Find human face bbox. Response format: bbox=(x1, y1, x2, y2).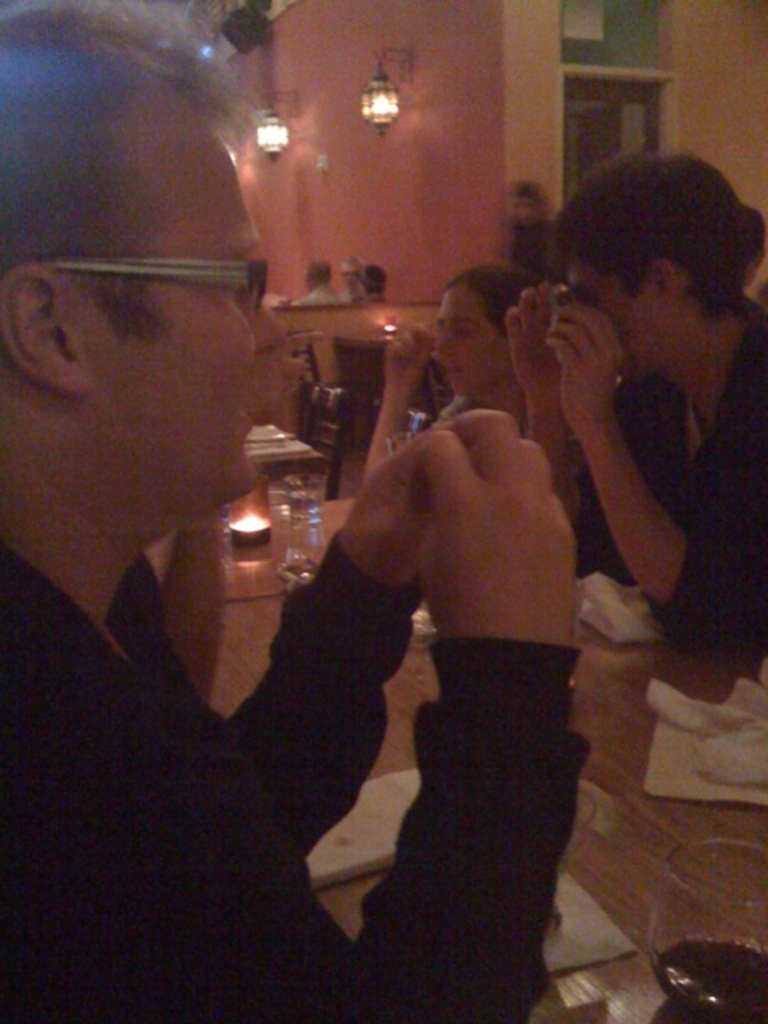
bbox=(85, 130, 285, 514).
